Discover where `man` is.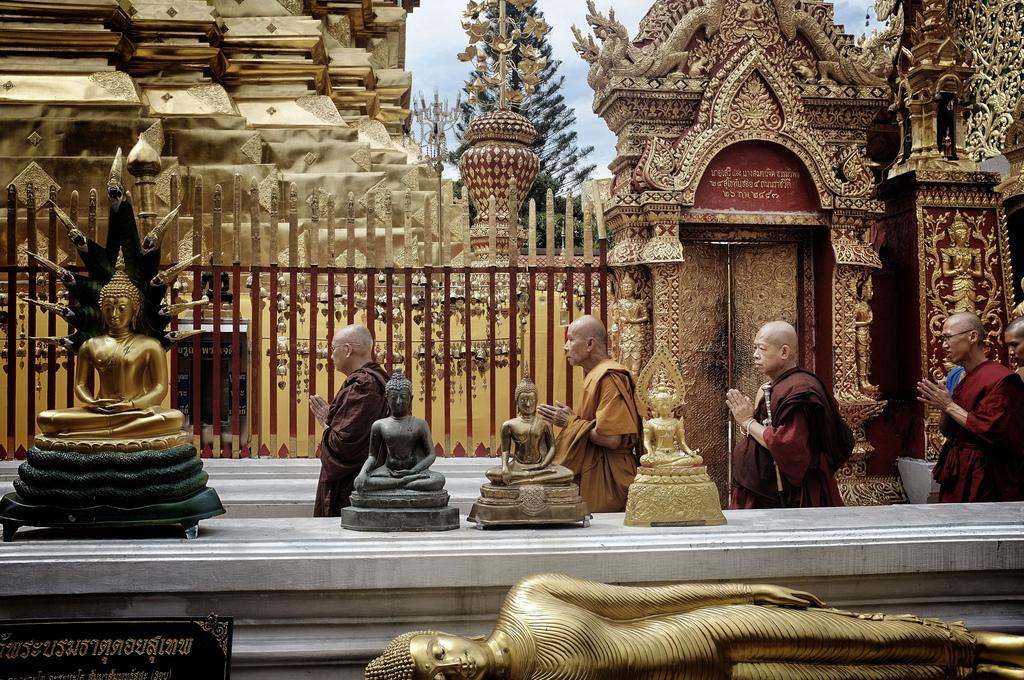
Discovered at 481, 383, 560, 489.
